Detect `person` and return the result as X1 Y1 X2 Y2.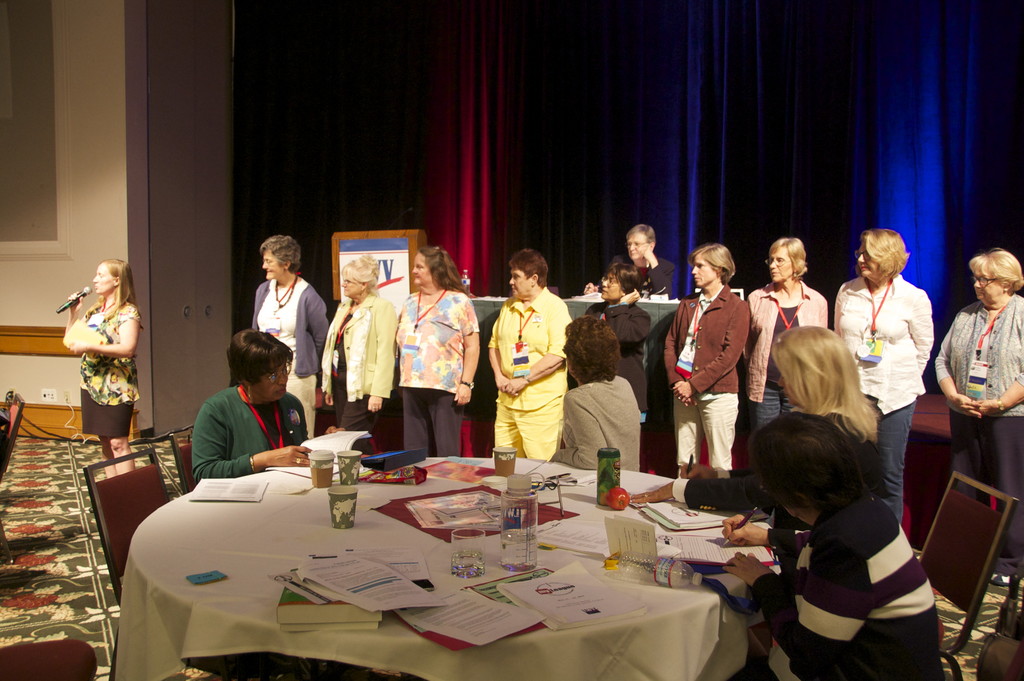
631 326 900 521.
